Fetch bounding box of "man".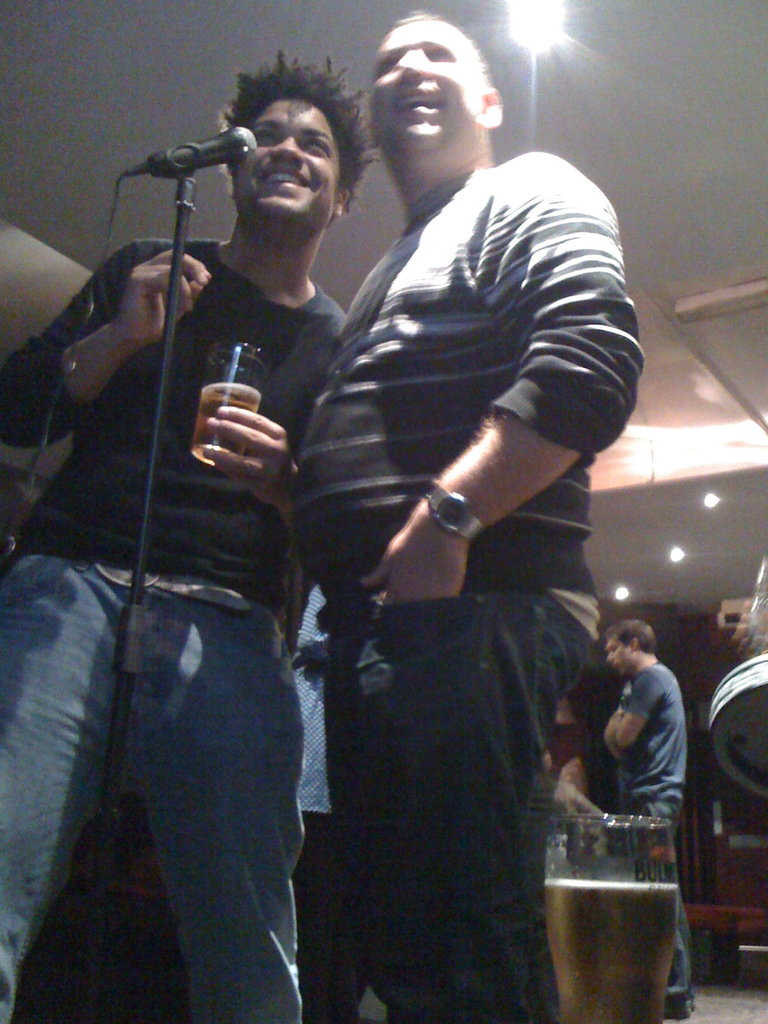
Bbox: <bbox>241, 36, 646, 1023</bbox>.
